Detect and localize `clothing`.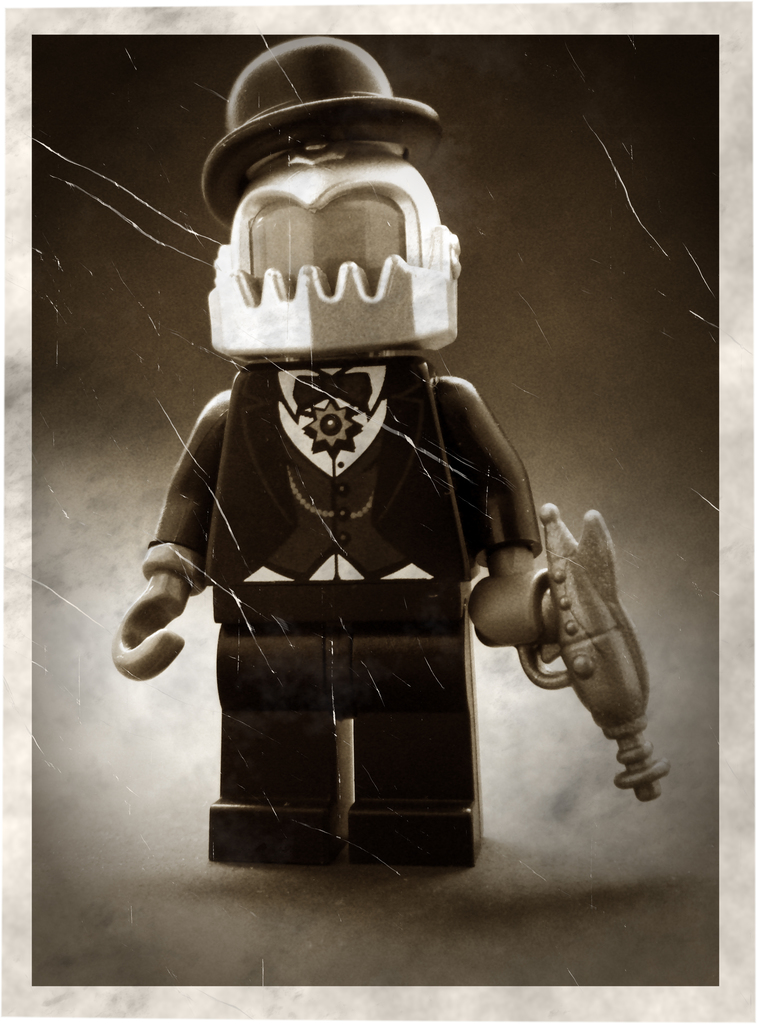
Localized at 137 345 558 863.
